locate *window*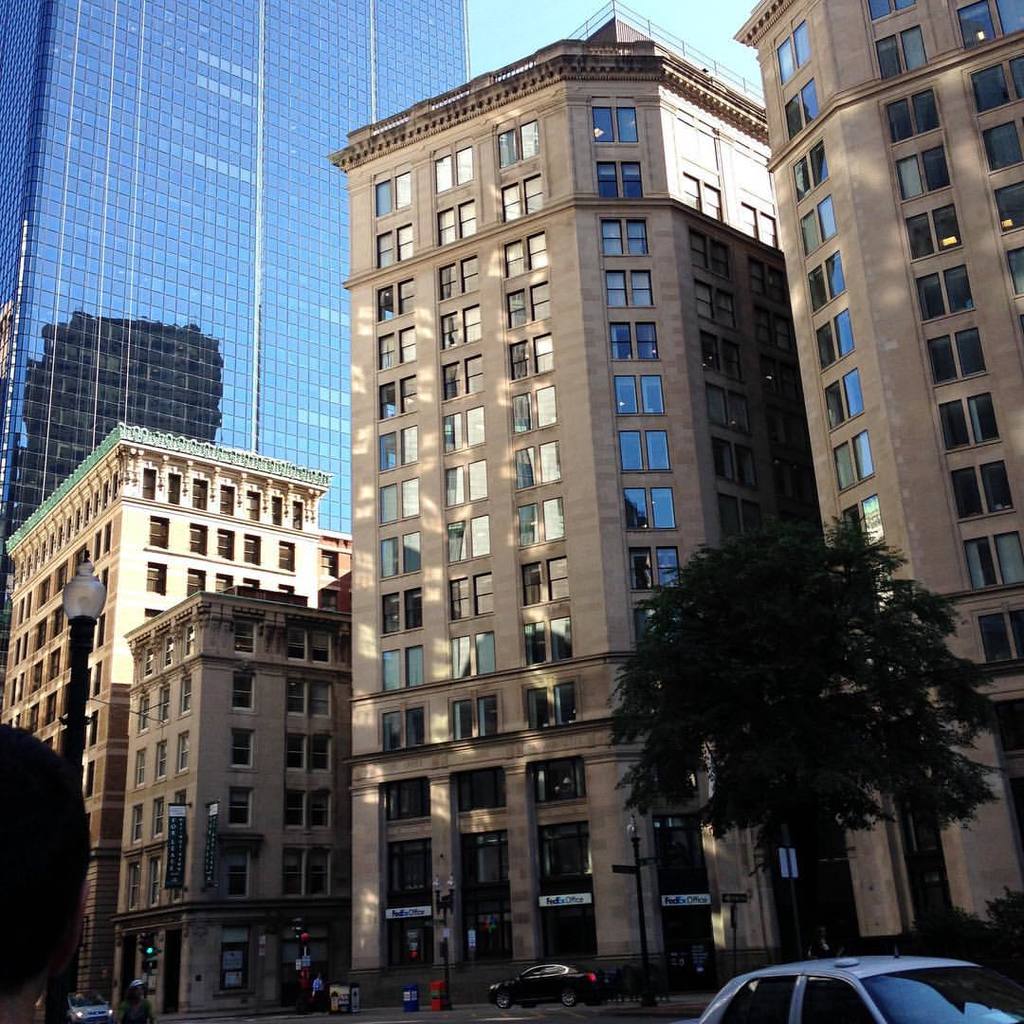
bbox=[456, 690, 499, 737]
